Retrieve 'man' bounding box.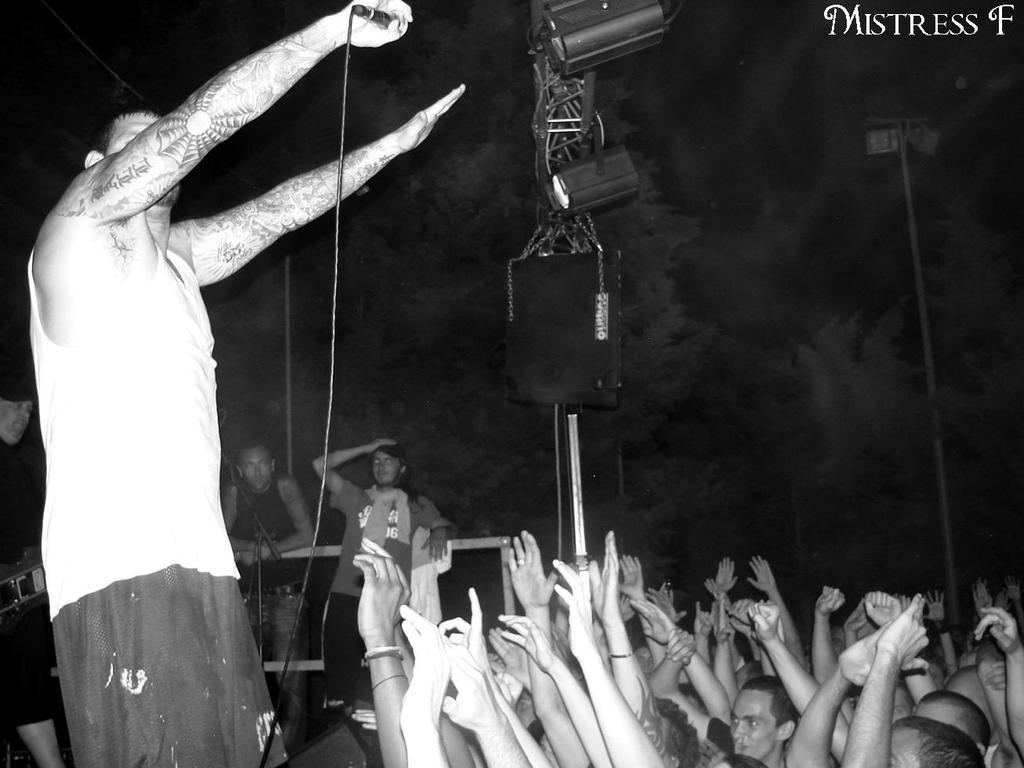
Bounding box: 310 436 458 723.
